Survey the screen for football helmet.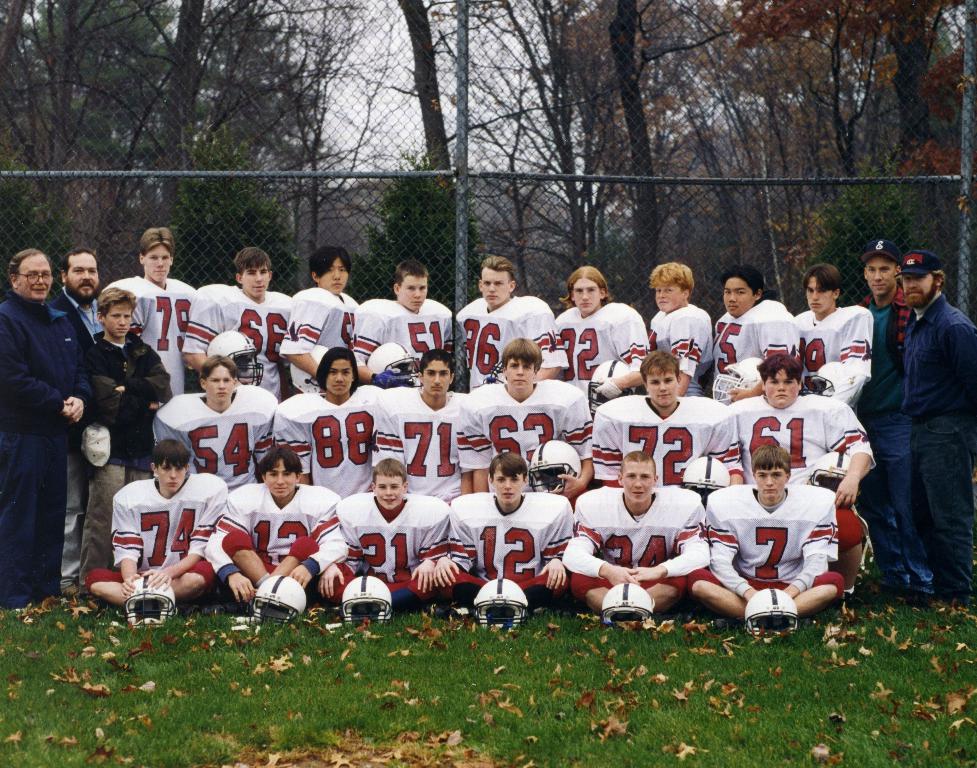
Survey found: pyautogui.locateOnScreen(343, 574, 390, 626).
